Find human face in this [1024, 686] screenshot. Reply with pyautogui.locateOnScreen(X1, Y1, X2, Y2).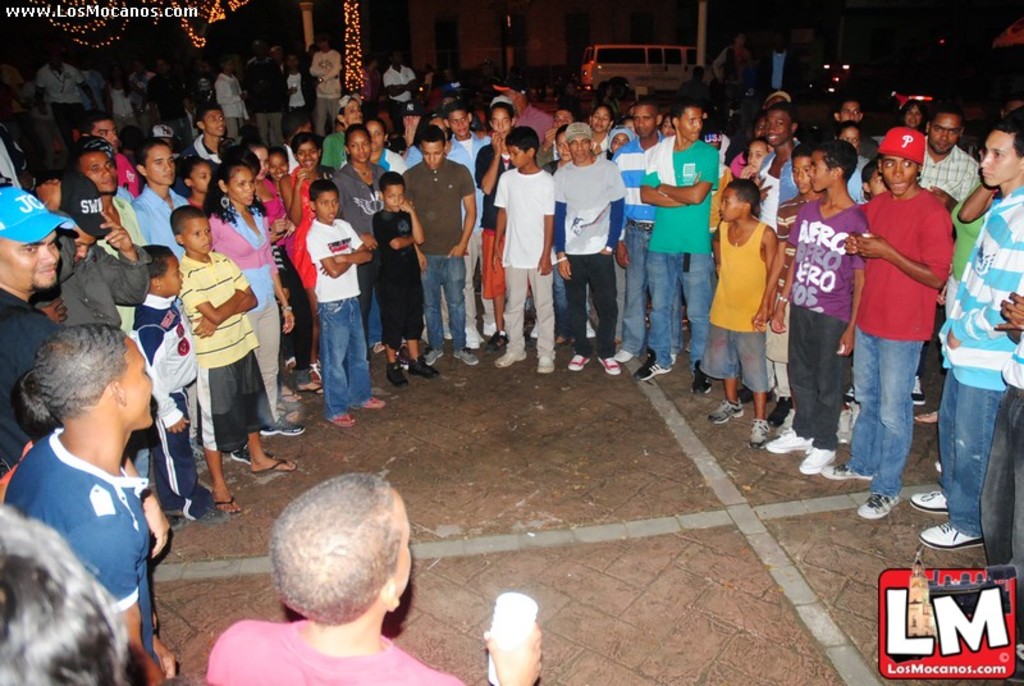
pyautogui.locateOnScreen(486, 105, 513, 140).
